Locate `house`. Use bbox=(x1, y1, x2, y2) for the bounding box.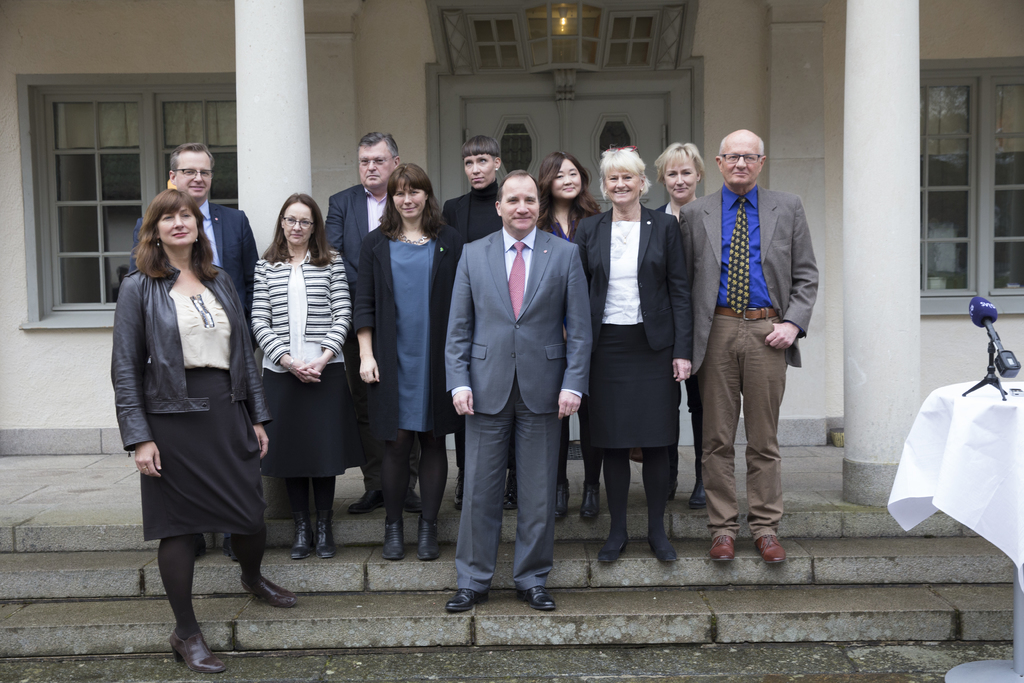
bbox=(0, 0, 1023, 448).
